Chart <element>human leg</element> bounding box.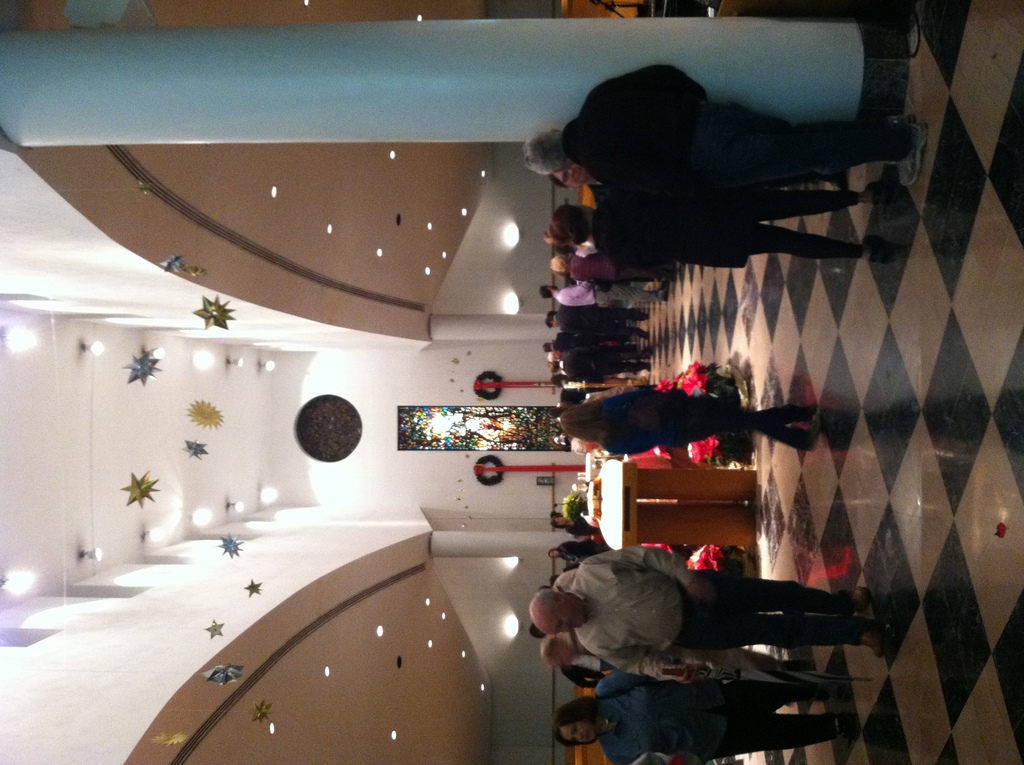
Charted: 738, 182, 881, 218.
